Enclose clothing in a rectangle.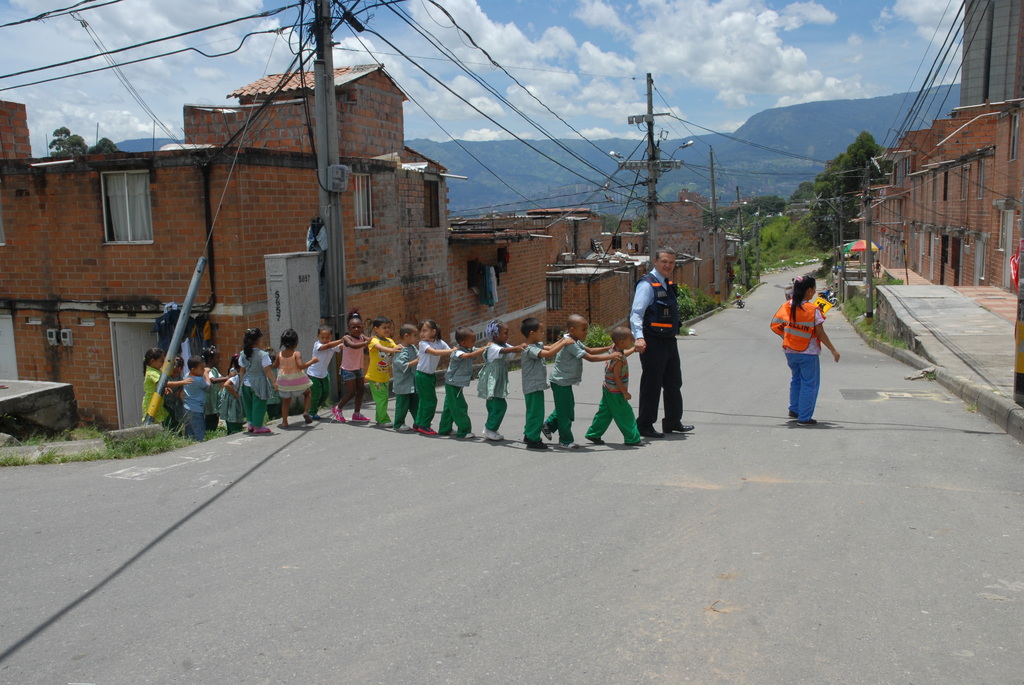
<region>771, 301, 826, 421</region>.
